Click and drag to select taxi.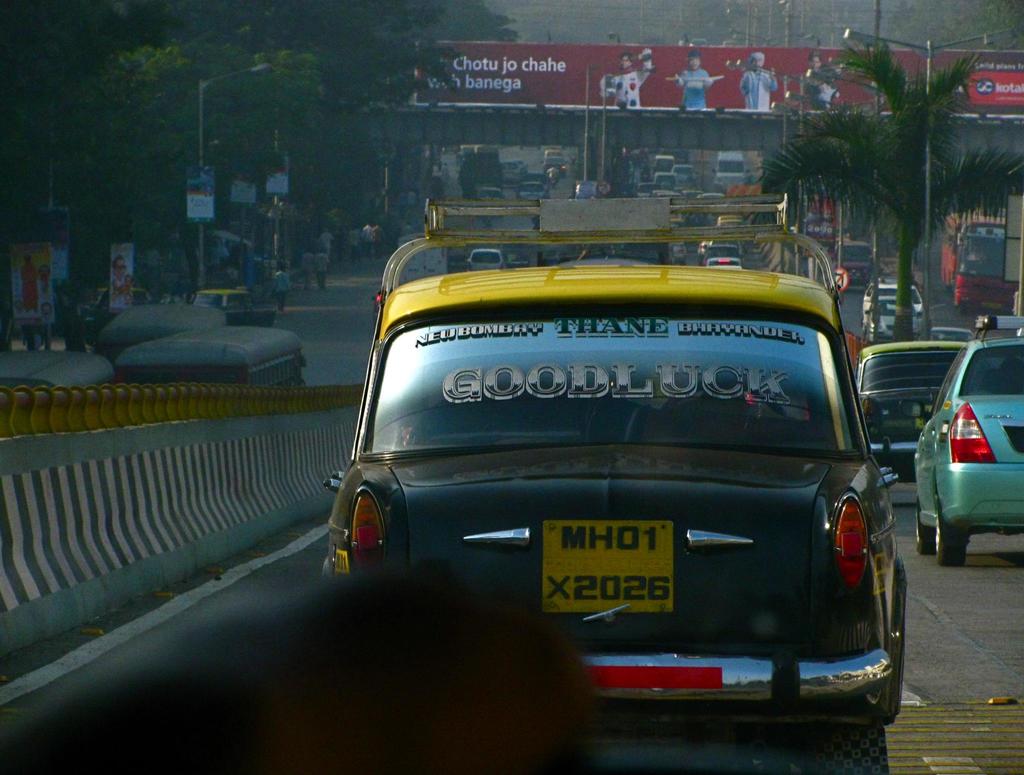
Selection: crop(303, 192, 919, 696).
